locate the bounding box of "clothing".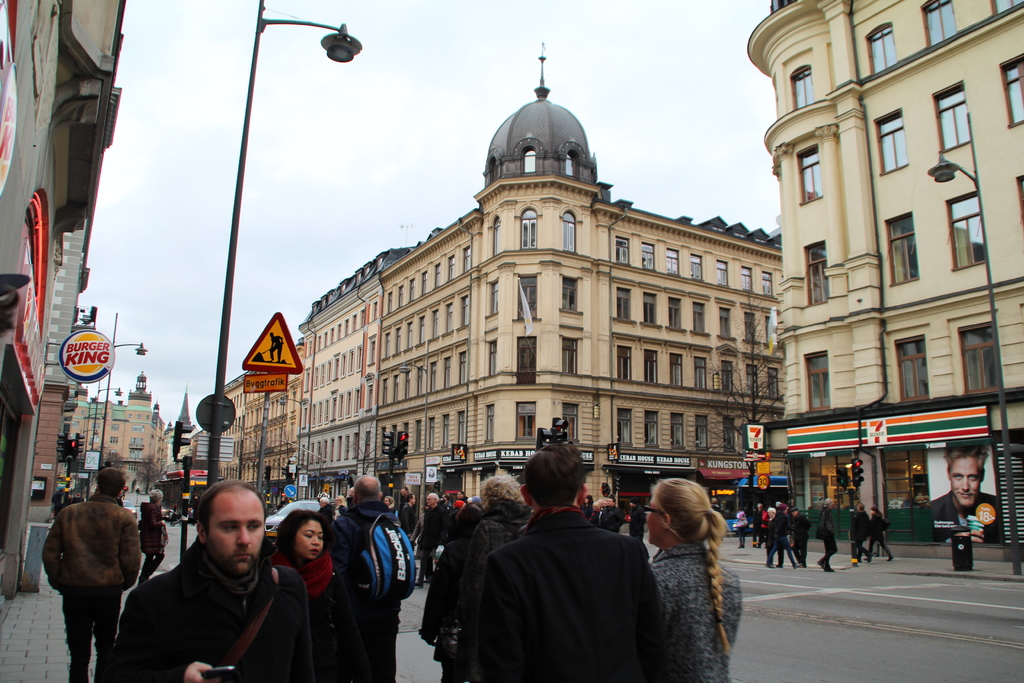
Bounding box: (x1=794, y1=512, x2=809, y2=557).
